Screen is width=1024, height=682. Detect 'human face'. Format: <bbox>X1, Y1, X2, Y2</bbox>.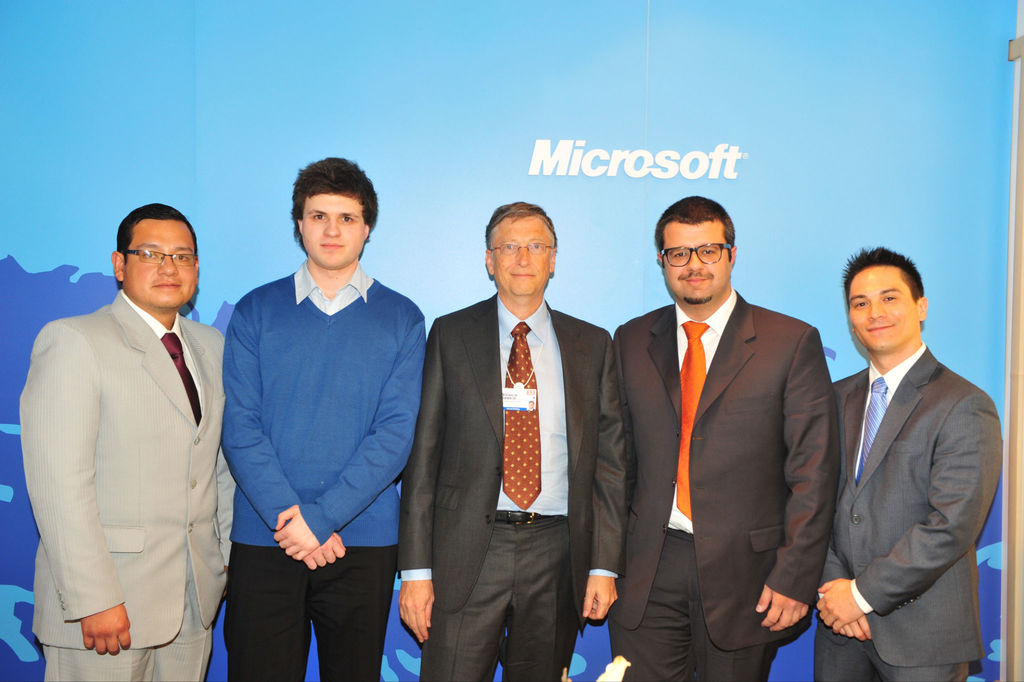
<bbox>662, 225, 730, 303</bbox>.
